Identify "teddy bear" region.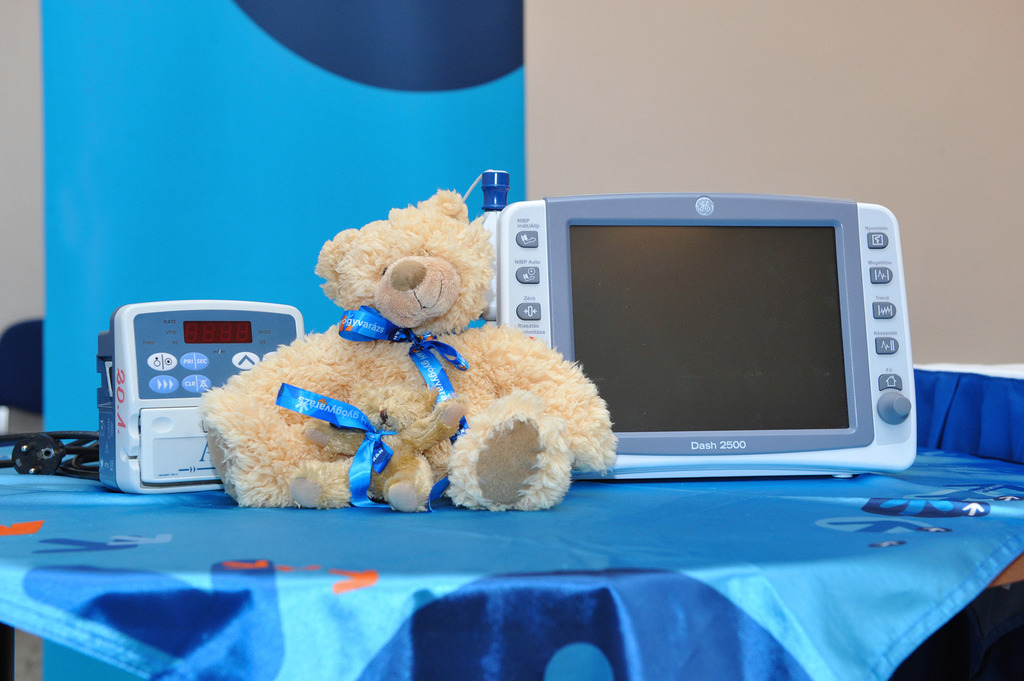
Region: x1=194, y1=188, x2=620, y2=513.
